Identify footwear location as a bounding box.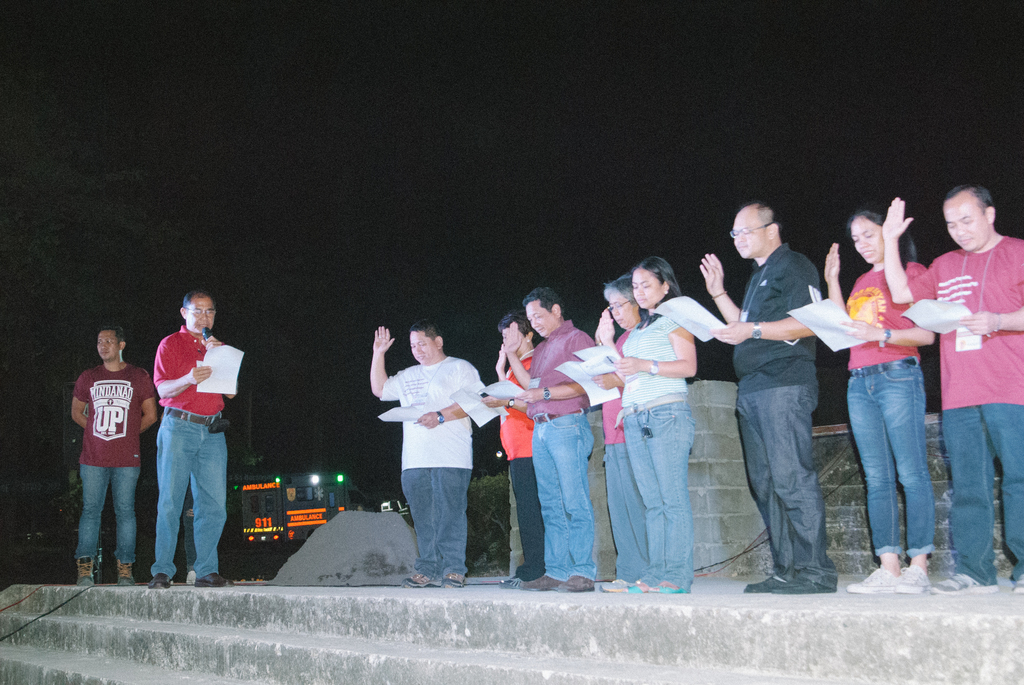
bbox(72, 556, 99, 586).
